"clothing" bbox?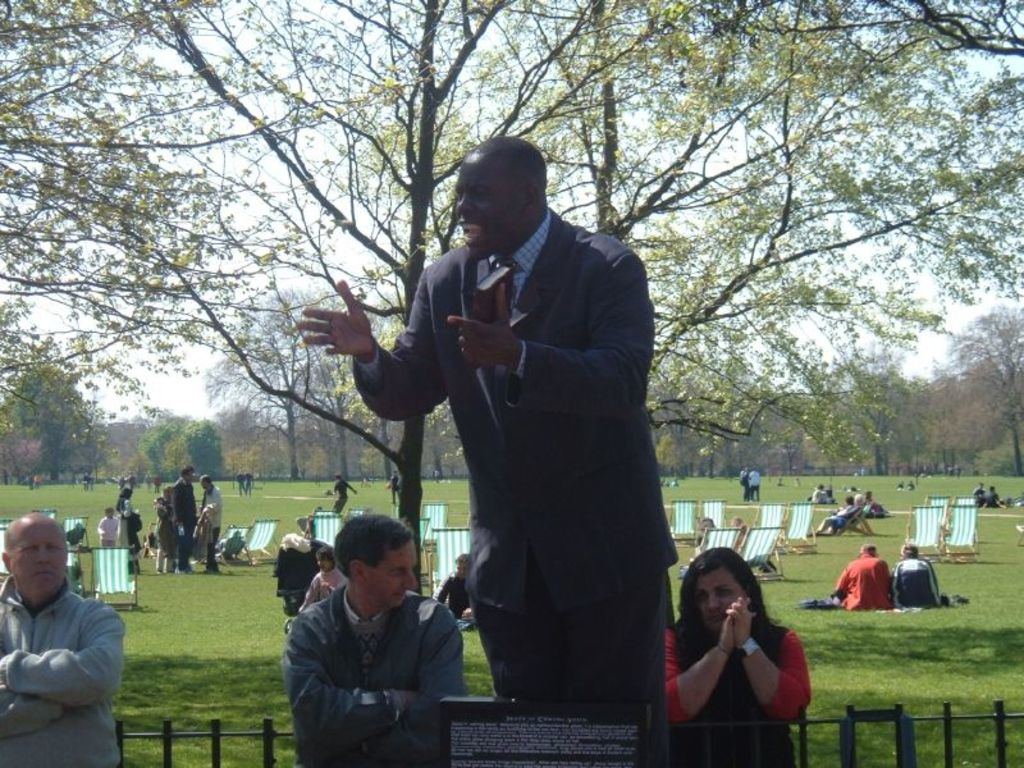
pyautogui.locateOnScreen(895, 553, 943, 609)
